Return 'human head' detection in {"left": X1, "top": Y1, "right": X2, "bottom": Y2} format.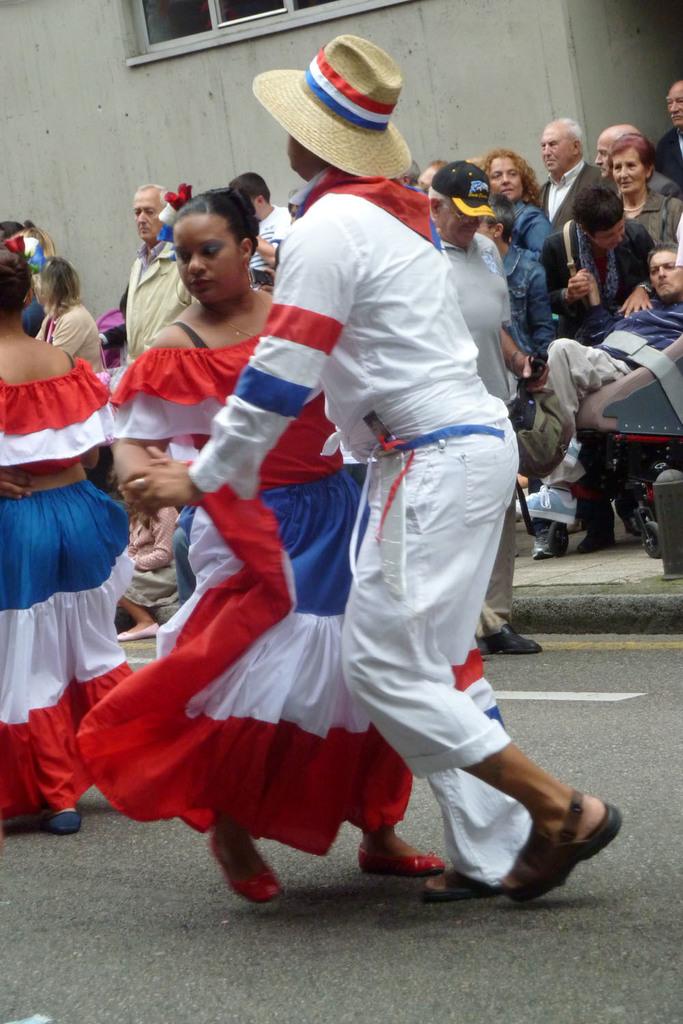
{"left": 428, "top": 161, "right": 479, "bottom": 251}.
